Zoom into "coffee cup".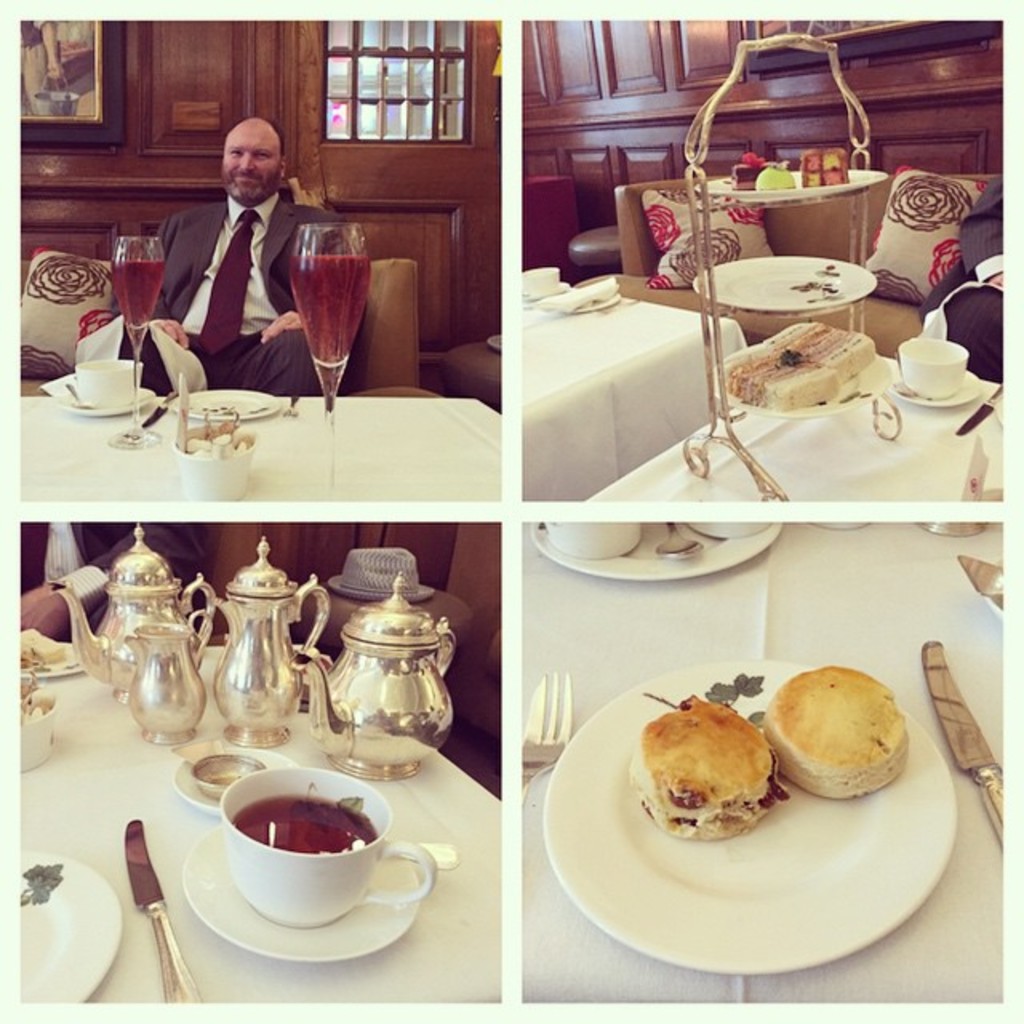
Zoom target: (898, 330, 968, 395).
